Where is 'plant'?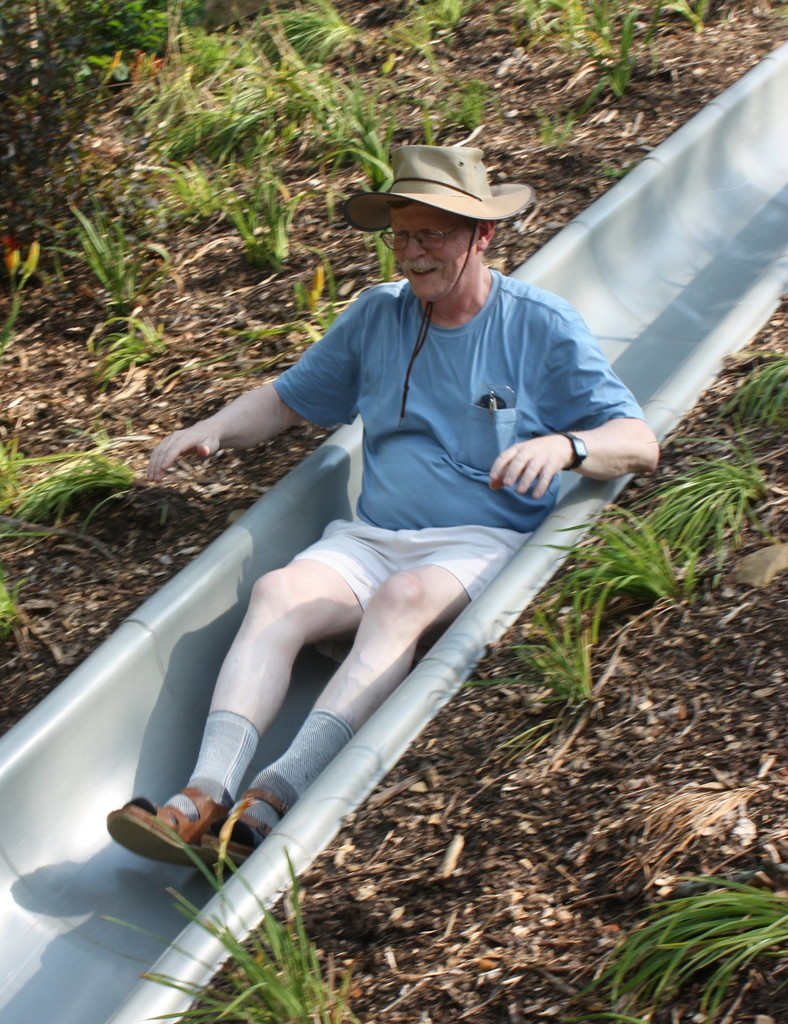
0:230:47:337.
